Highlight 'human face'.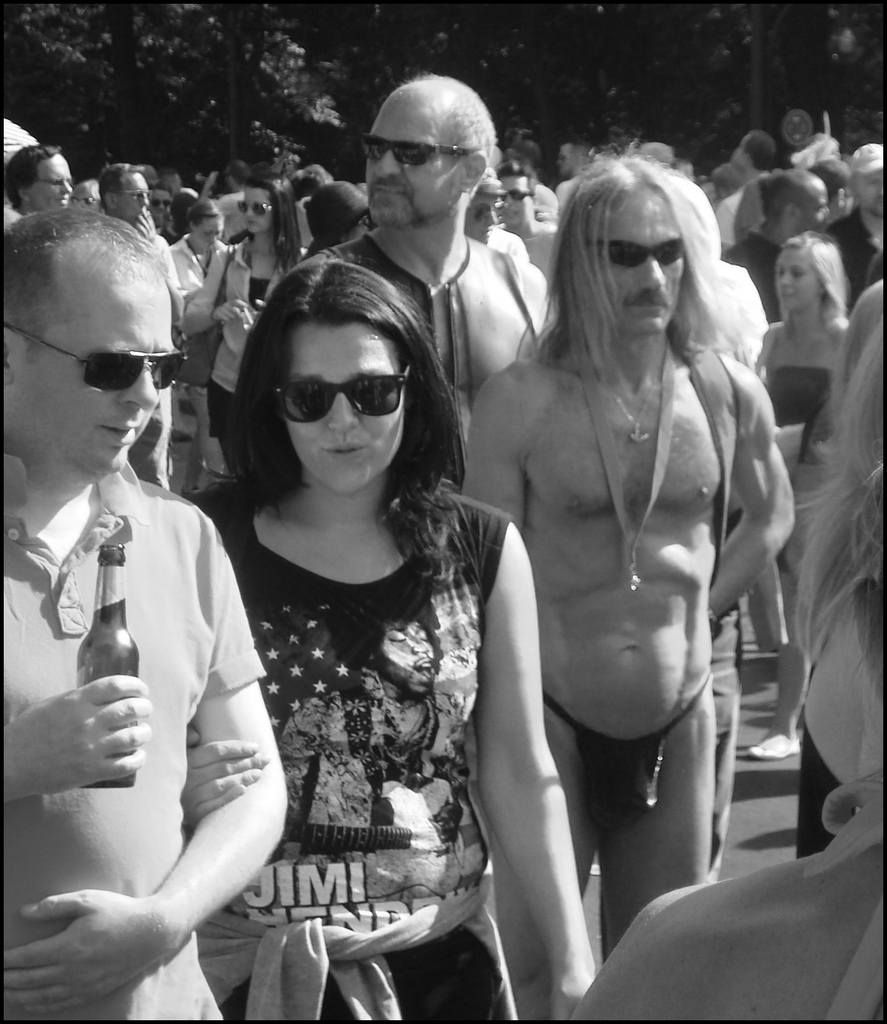
Highlighted region: [left=778, top=252, right=818, bottom=311].
